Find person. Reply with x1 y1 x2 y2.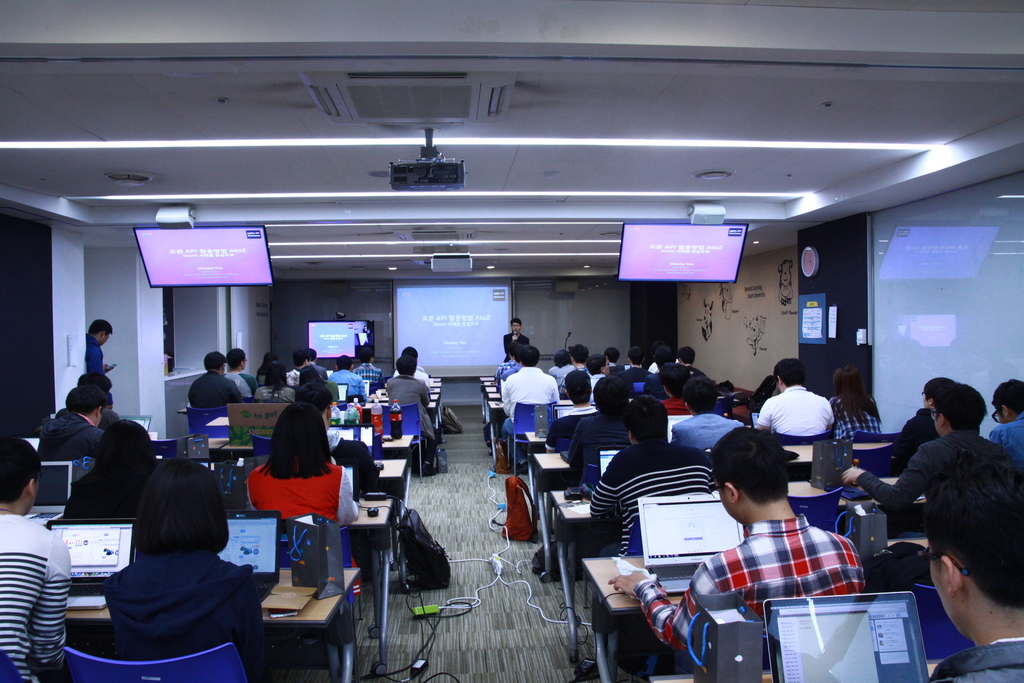
932 445 1023 682.
